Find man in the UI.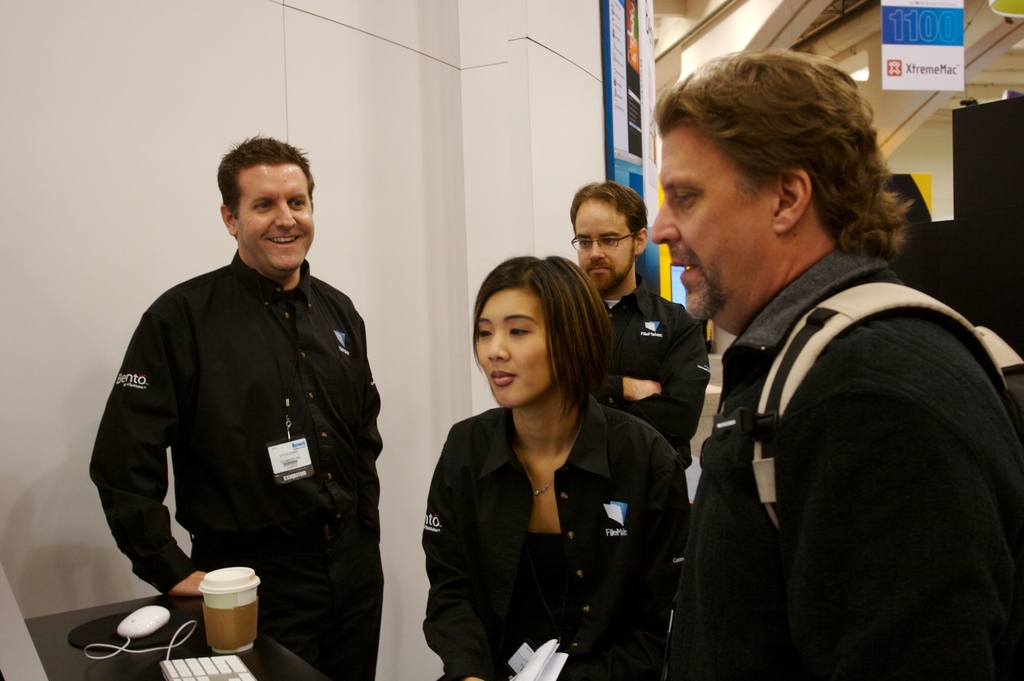
UI element at [x1=572, y1=179, x2=710, y2=470].
